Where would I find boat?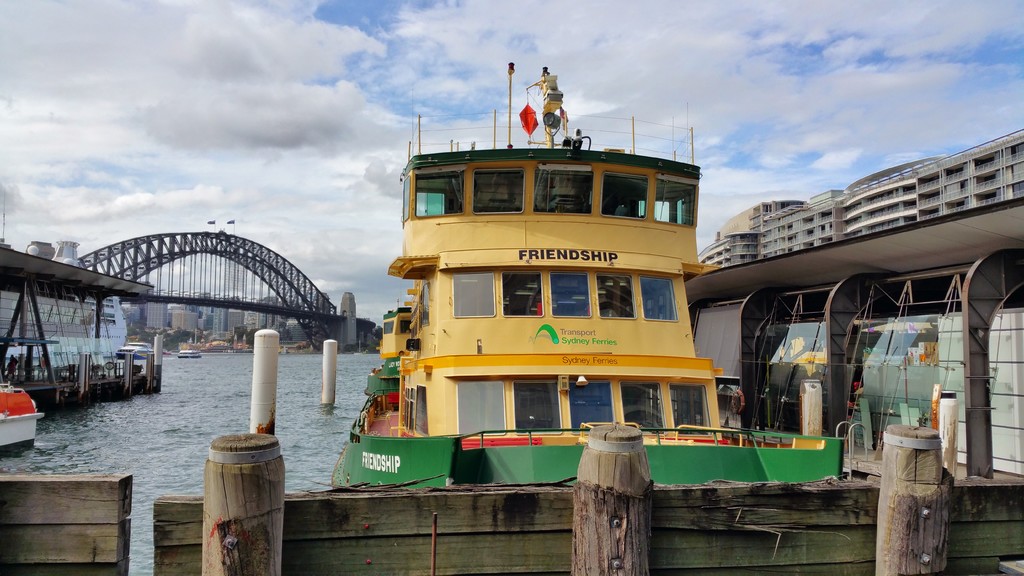
At region(307, 66, 847, 500).
